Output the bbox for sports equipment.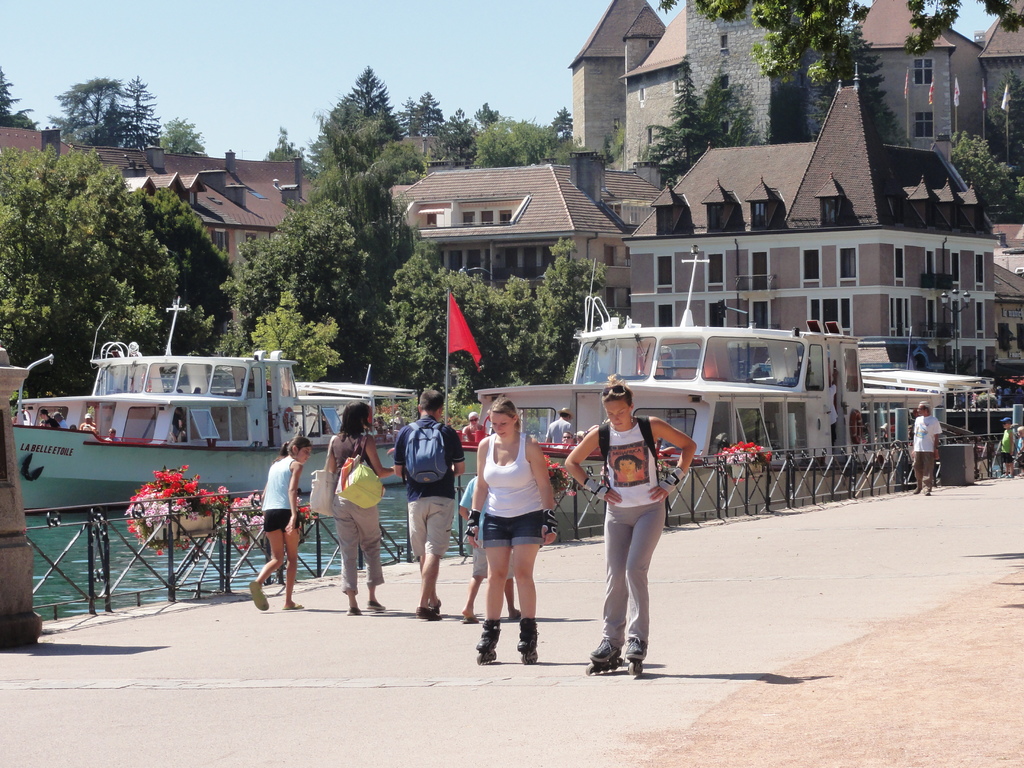
bbox=[519, 620, 545, 664].
